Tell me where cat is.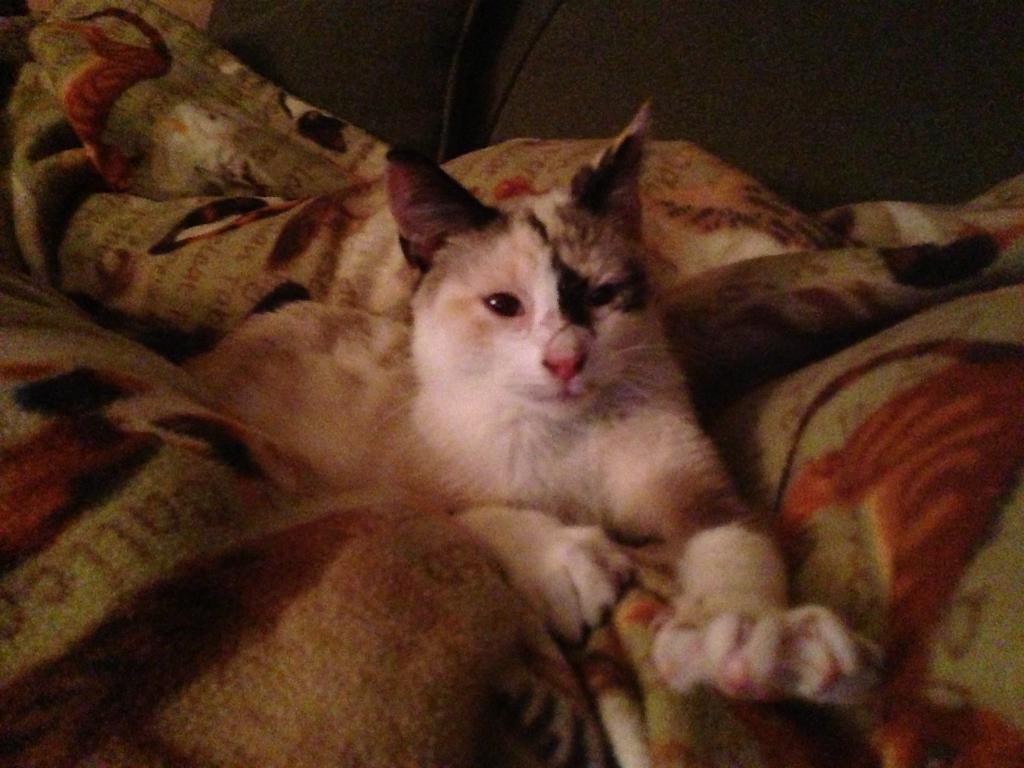
cat is at [201,99,886,709].
